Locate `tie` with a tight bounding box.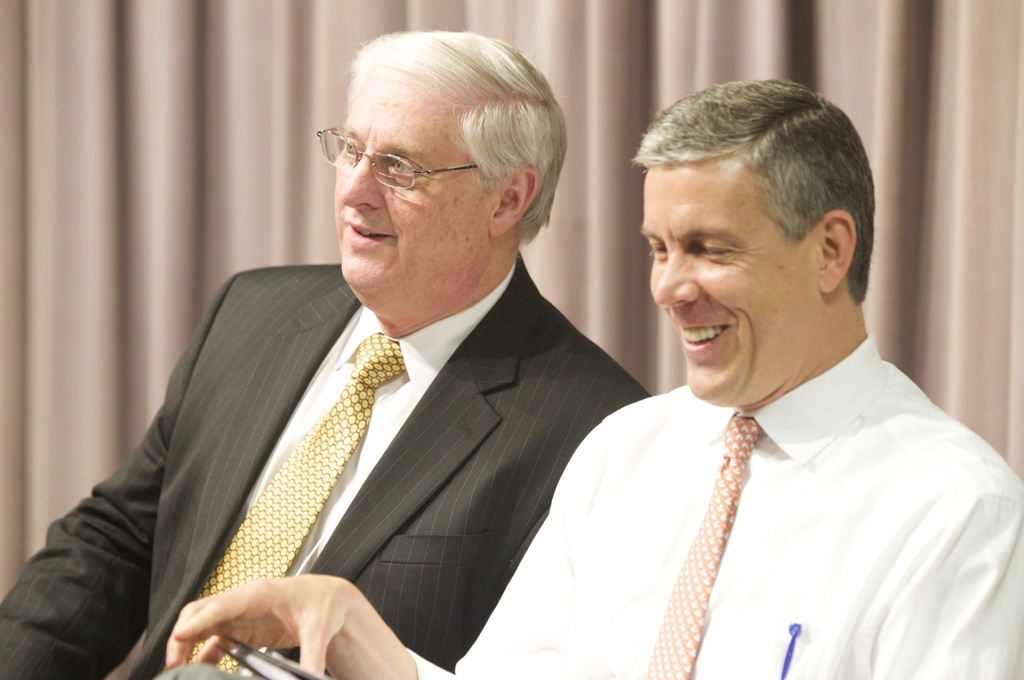
(641, 415, 762, 679).
